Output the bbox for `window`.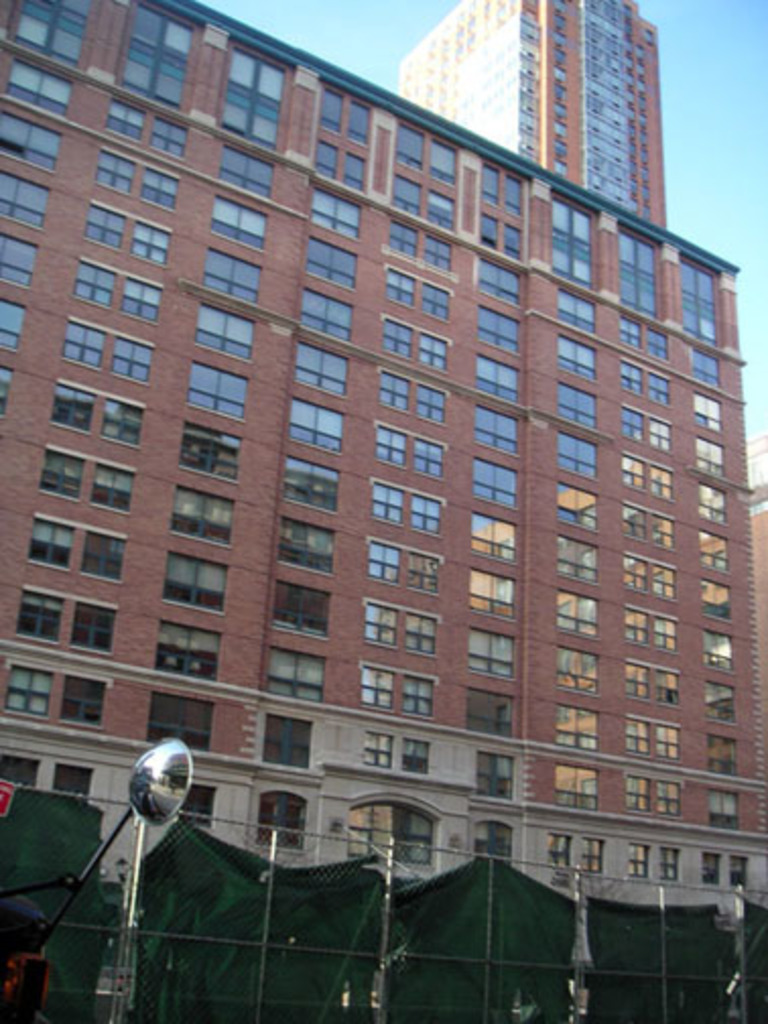
bbox(71, 260, 116, 305).
